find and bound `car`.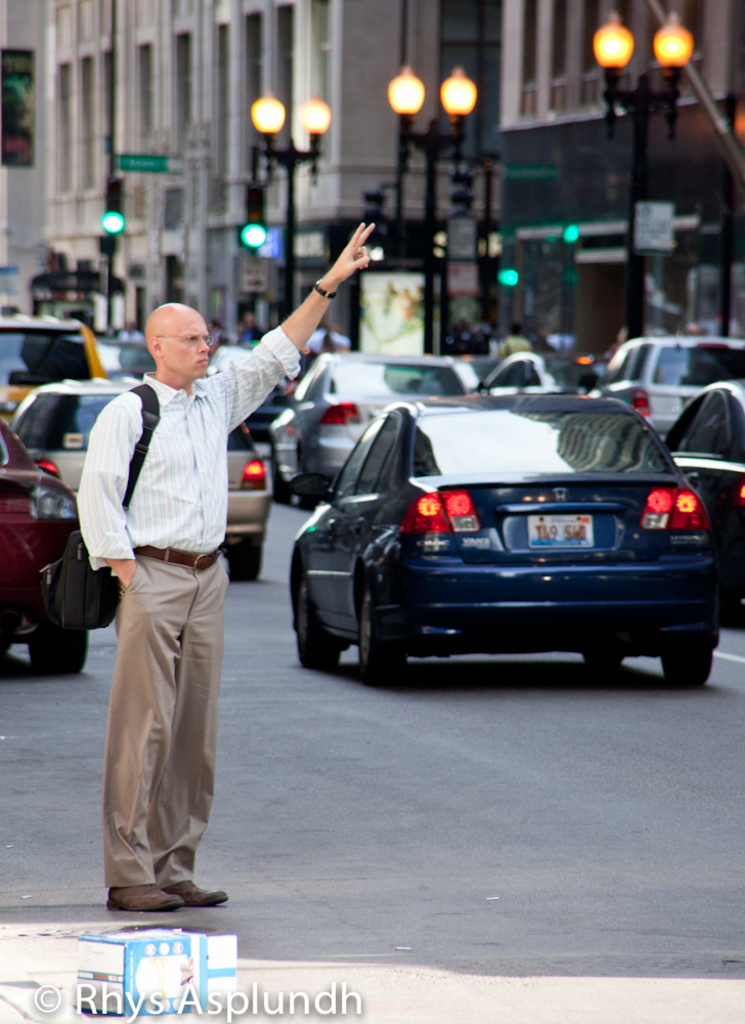
Bound: box=[0, 420, 87, 682].
